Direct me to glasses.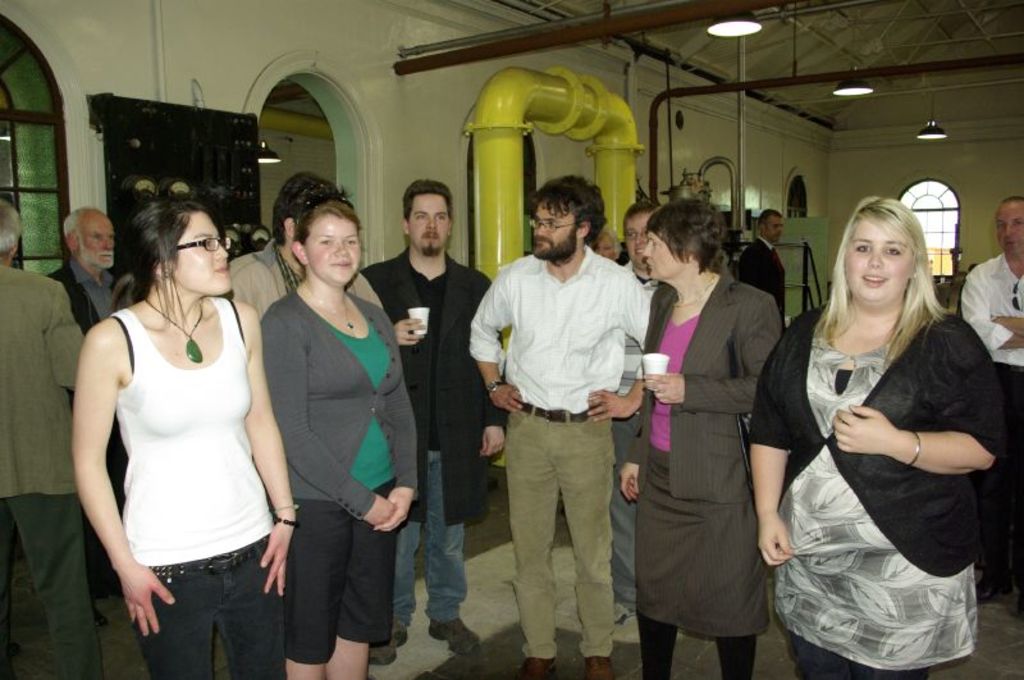
Direction: 525, 216, 579, 233.
